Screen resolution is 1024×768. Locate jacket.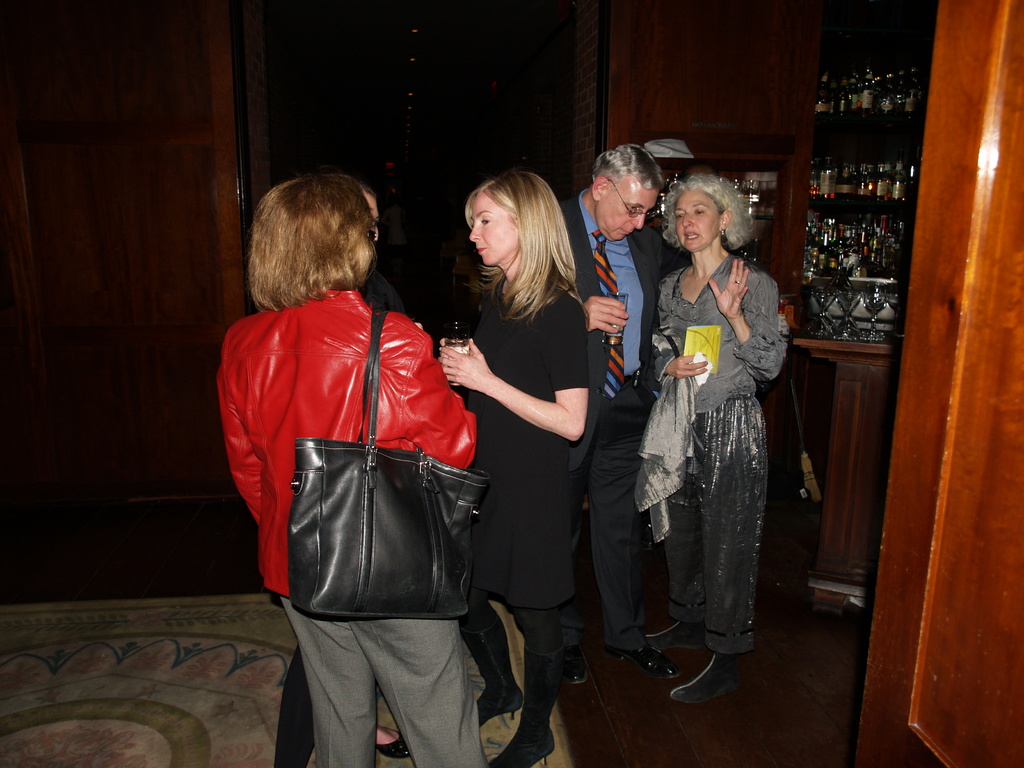
BBox(205, 195, 433, 595).
